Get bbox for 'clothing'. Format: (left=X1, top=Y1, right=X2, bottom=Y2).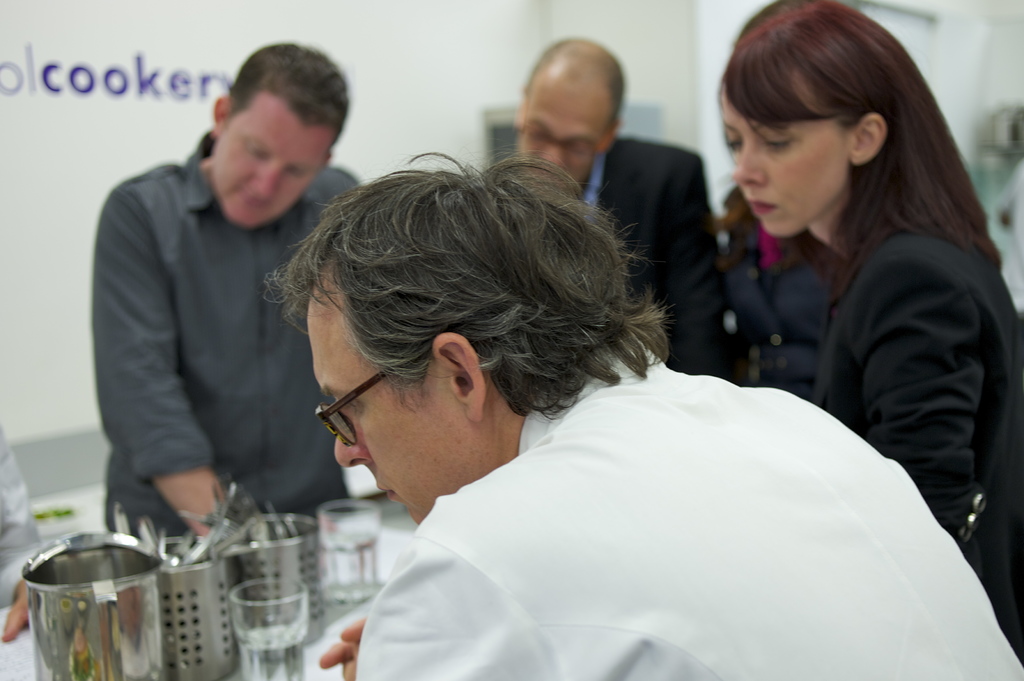
(left=75, top=127, right=367, bottom=547).
